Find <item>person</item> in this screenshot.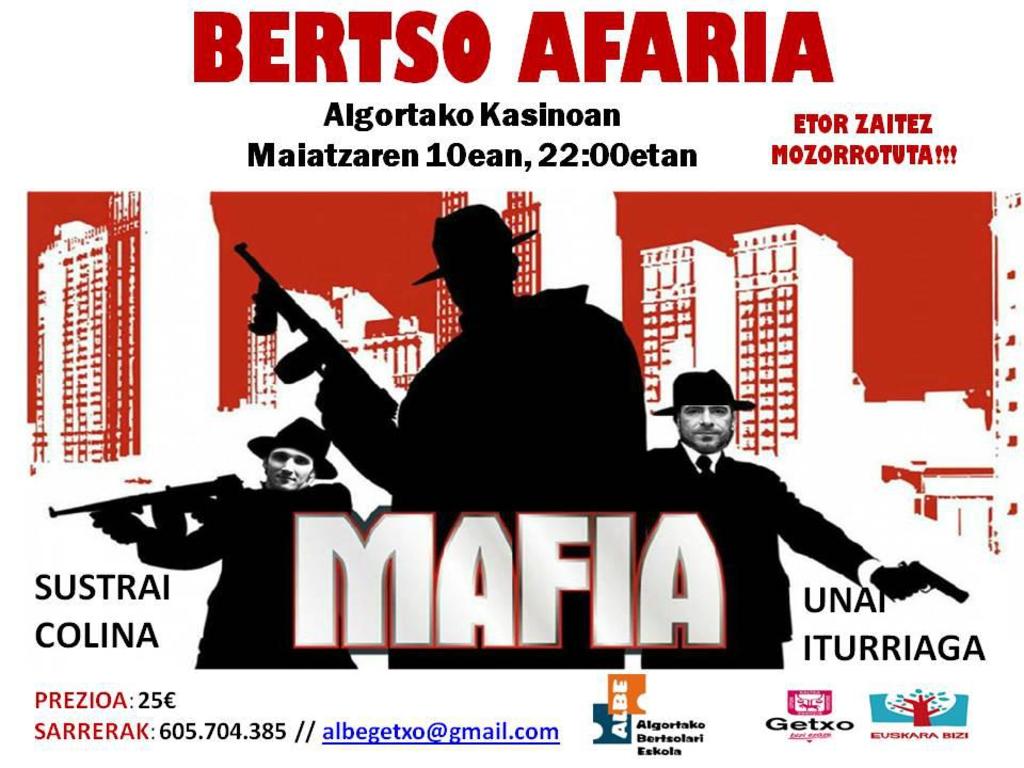
The bounding box for <item>person</item> is detection(92, 416, 353, 662).
